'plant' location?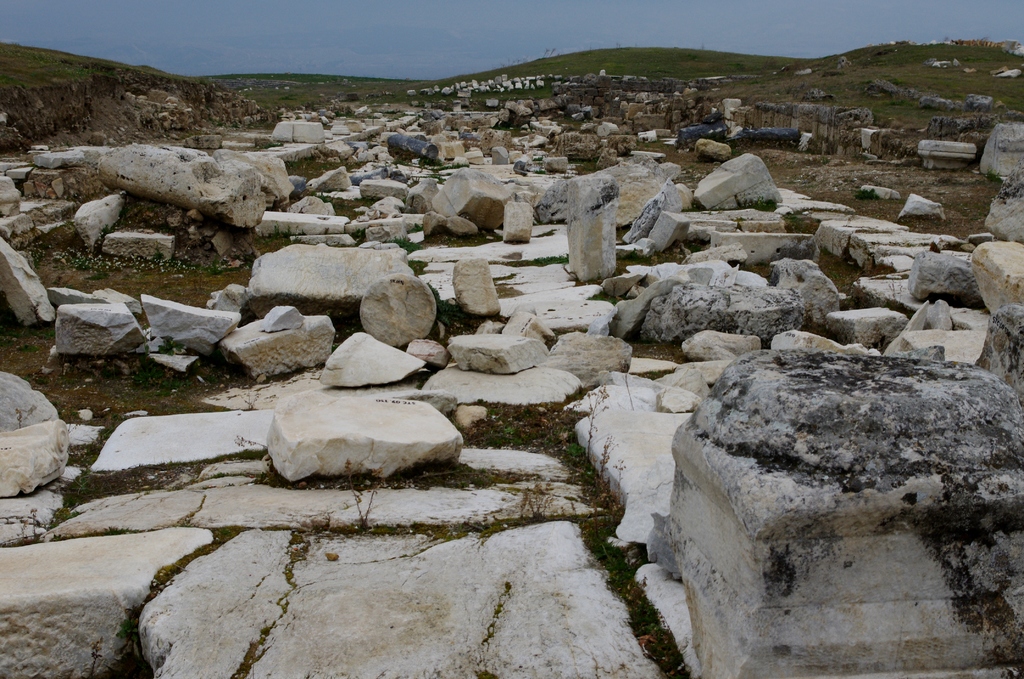
11,318,61,342
